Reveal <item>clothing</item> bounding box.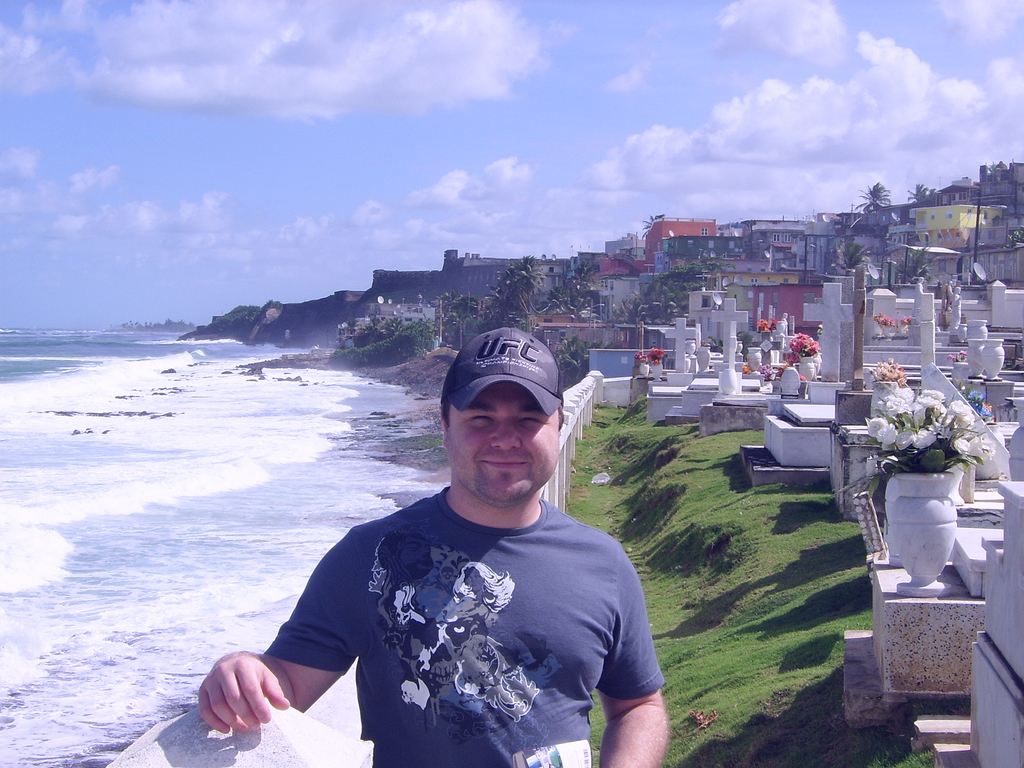
Revealed: region(264, 434, 689, 749).
